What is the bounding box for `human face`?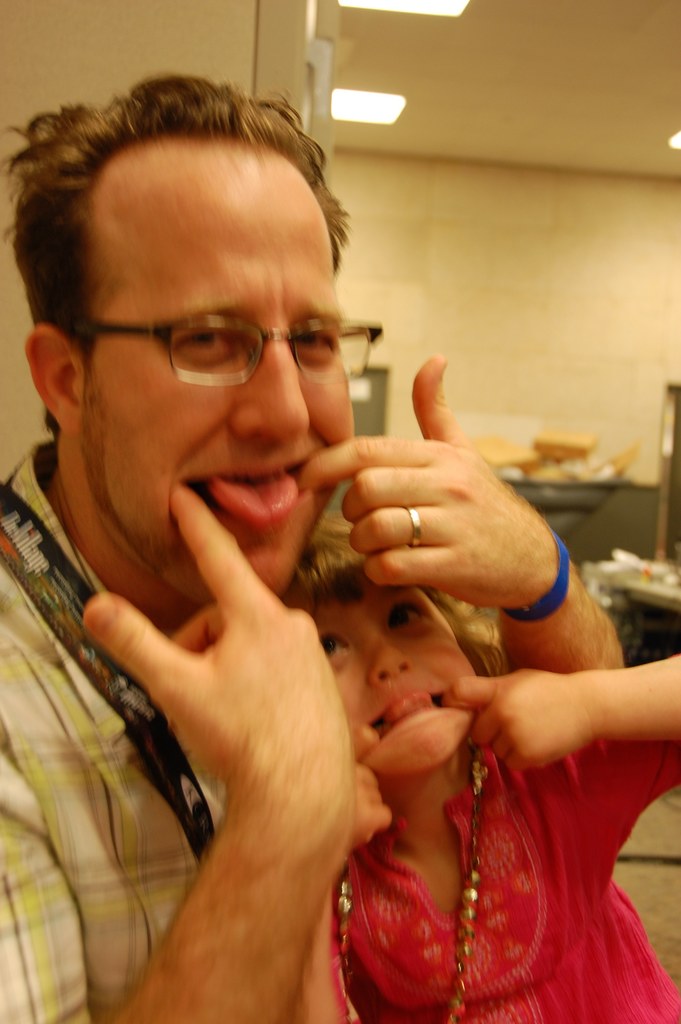
select_region(301, 574, 482, 779).
